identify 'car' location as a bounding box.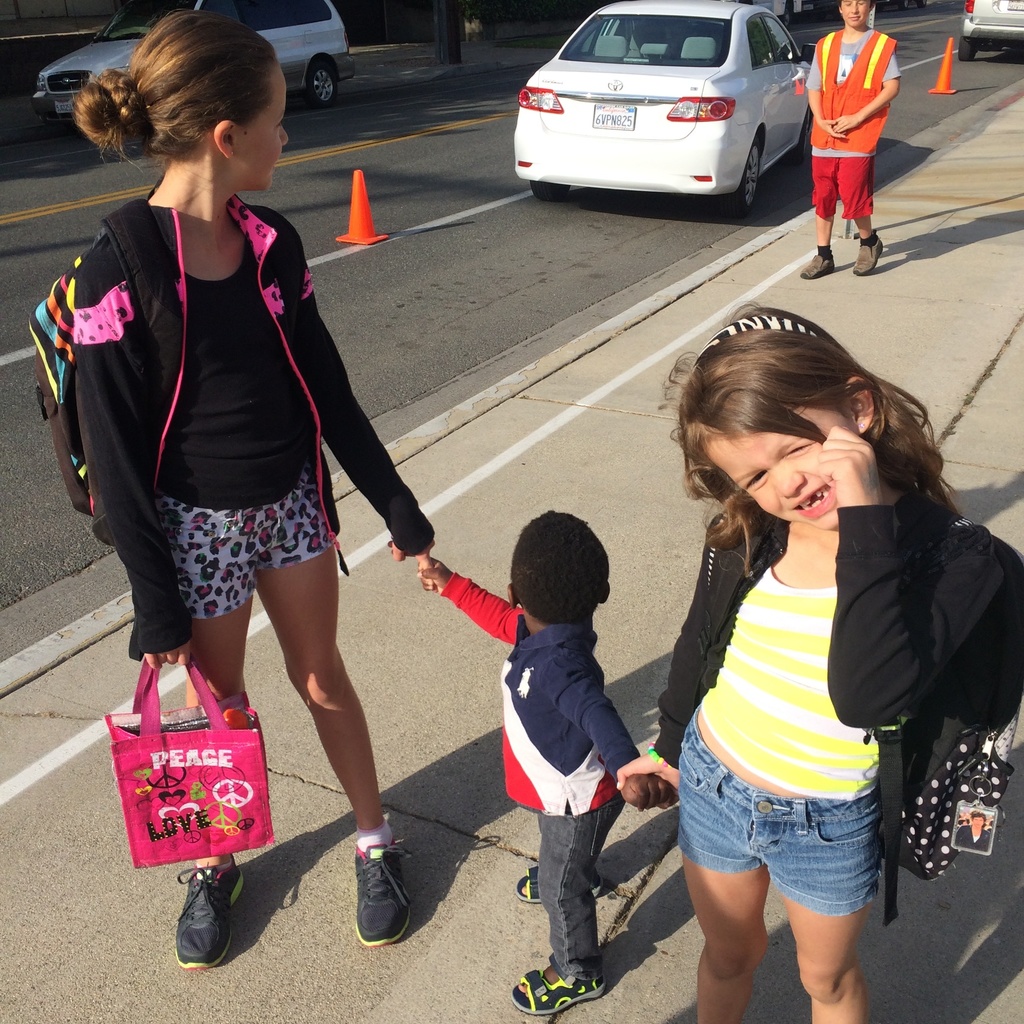
22,0,353,104.
